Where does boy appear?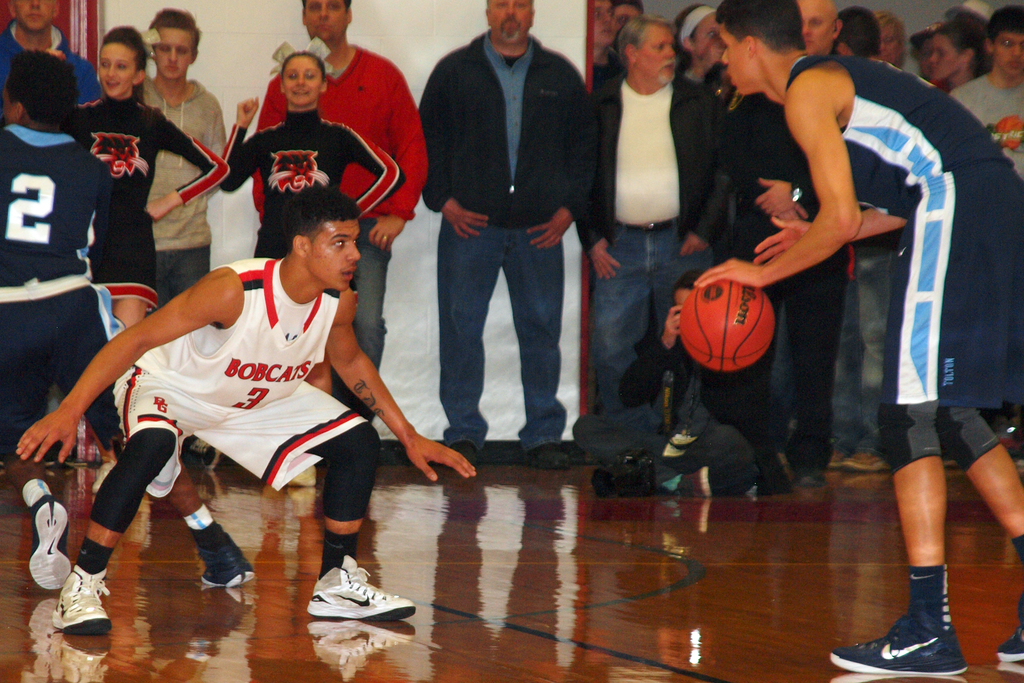
Appears at detection(569, 266, 792, 499).
